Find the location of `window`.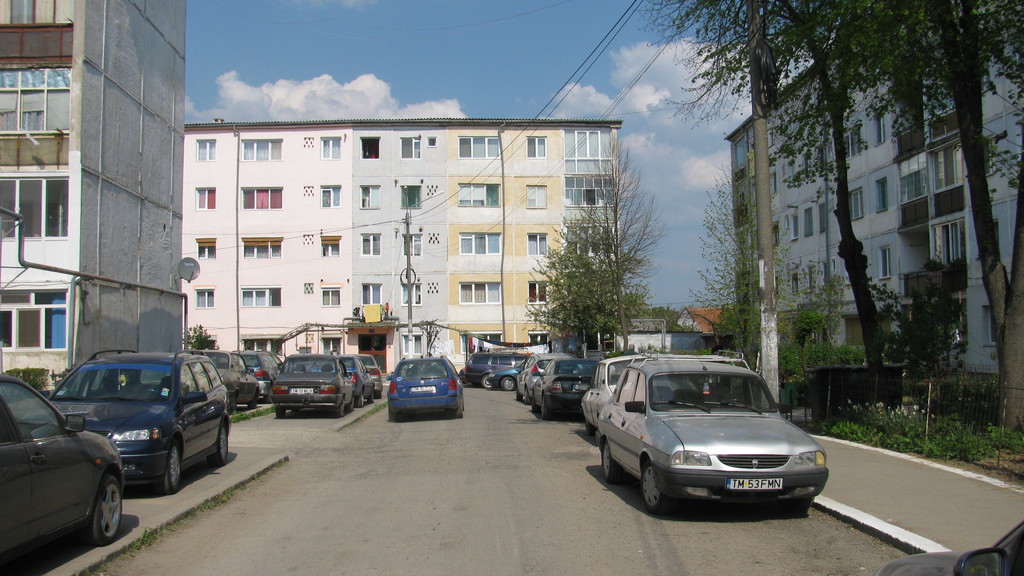
Location: 403/331/424/353.
